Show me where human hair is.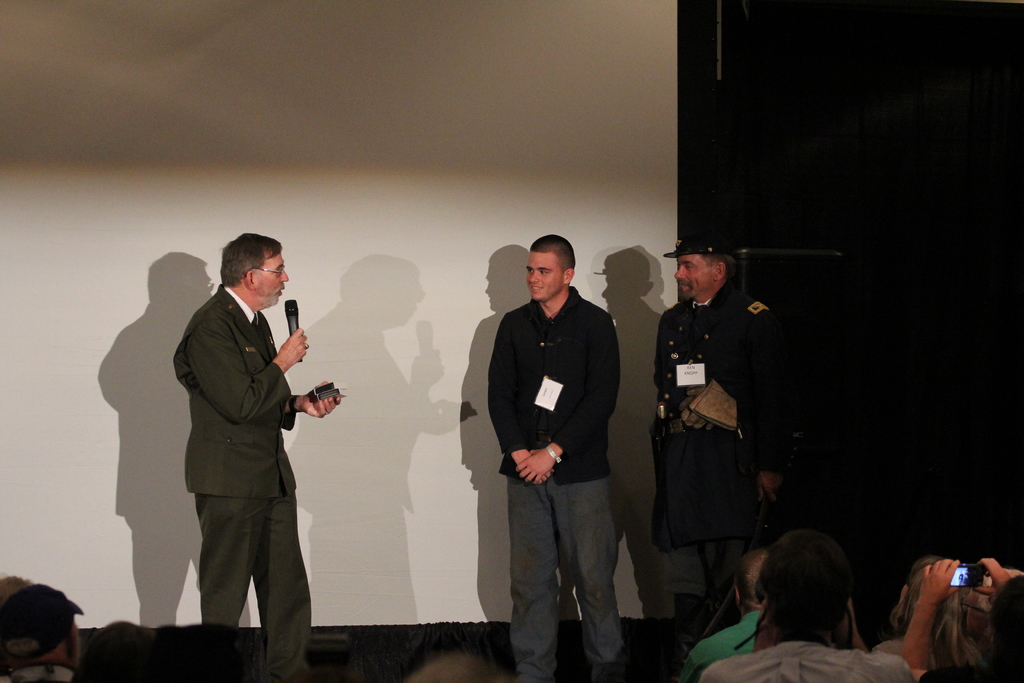
human hair is at {"x1": 213, "y1": 239, "x2": 286, "y2": 301}.
